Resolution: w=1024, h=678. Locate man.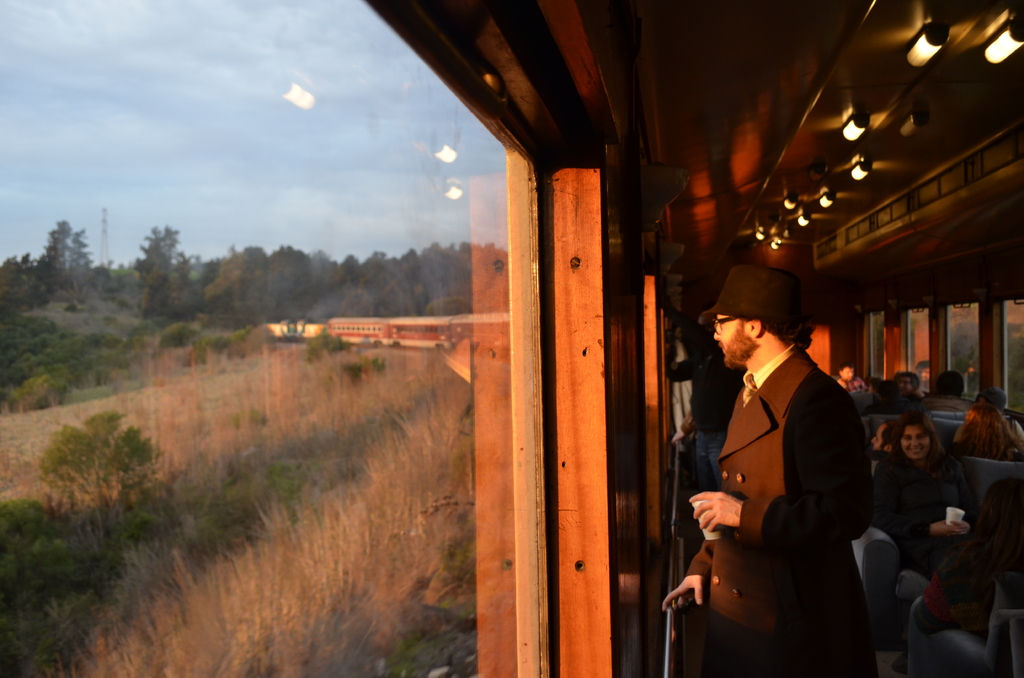
[899, 375, 917, 410].
